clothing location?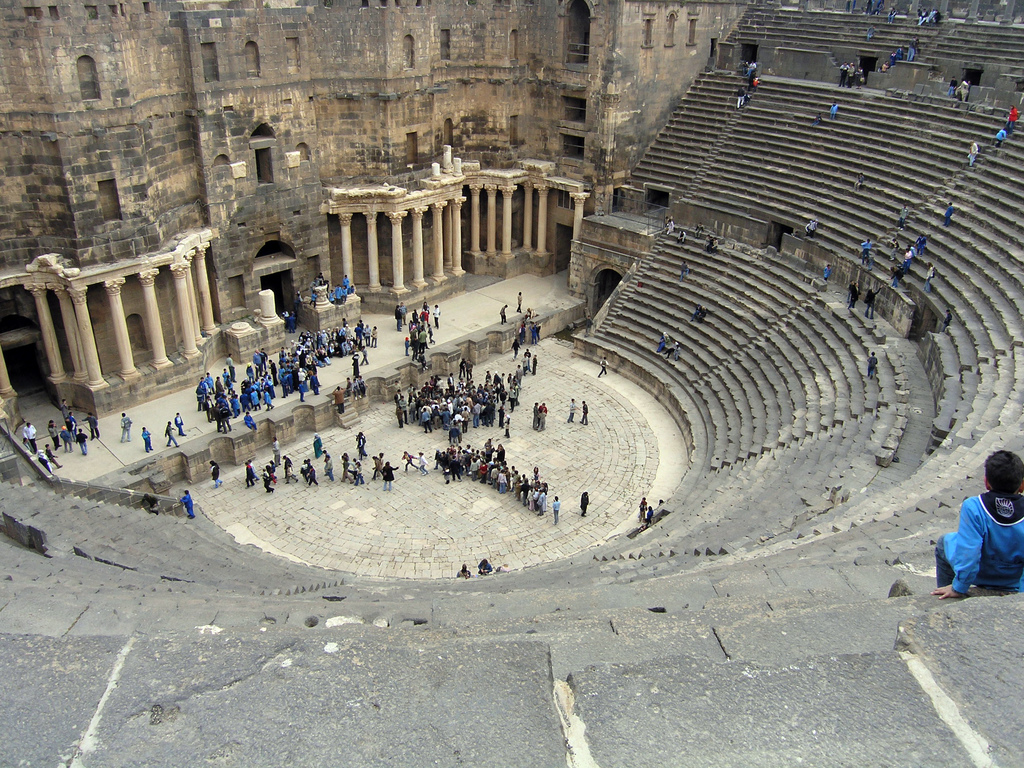
pyautogui.locateOnScreen(706, 237, 715, 251)
